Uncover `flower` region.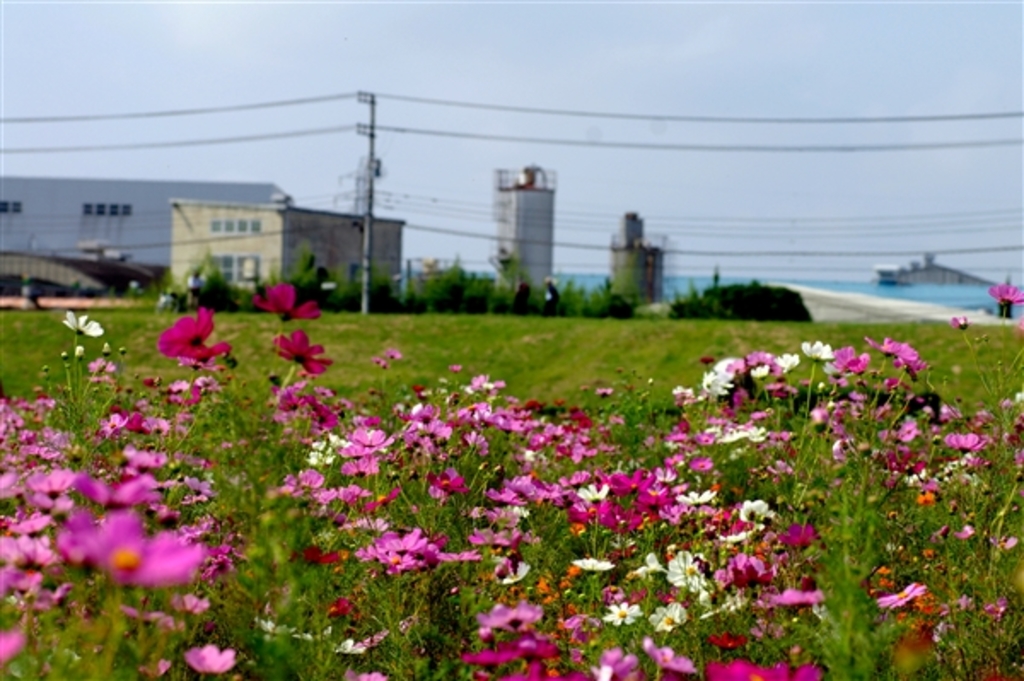
Uncovered: detection(258, 321, 326, 382).
